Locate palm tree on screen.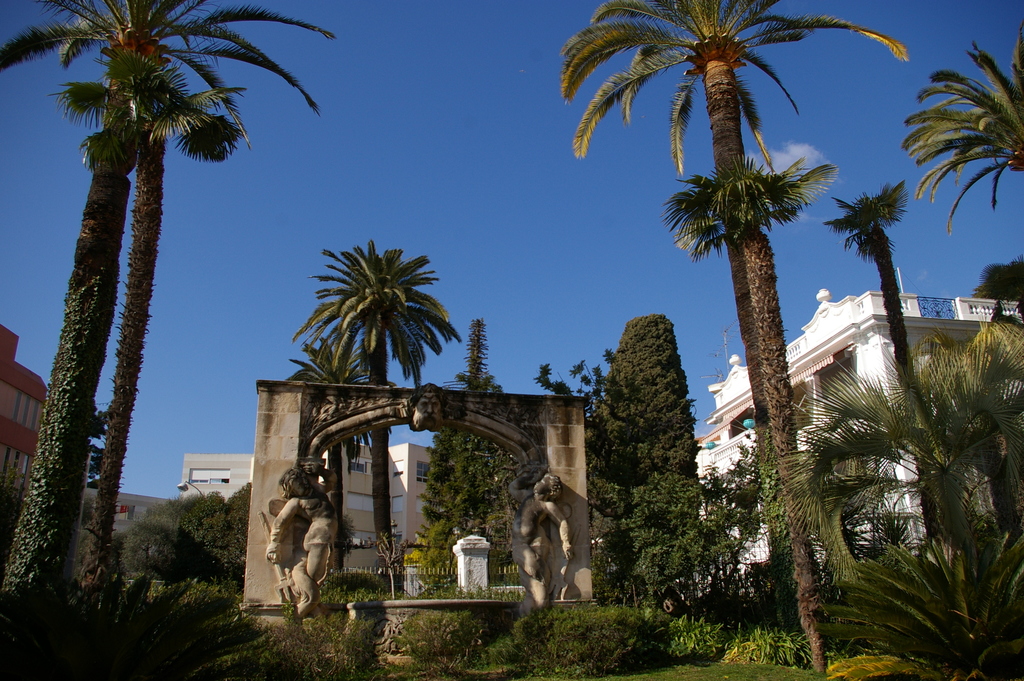
On screen at (912, 47, 1023, 202).
